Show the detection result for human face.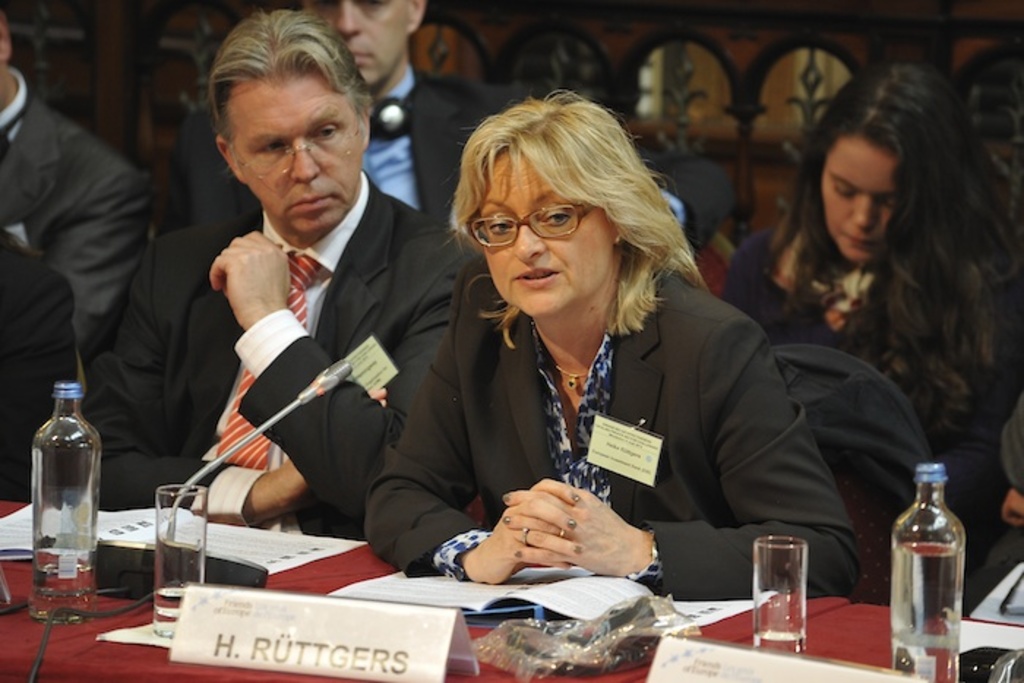
bbox=(304, 0, 410, 83).
